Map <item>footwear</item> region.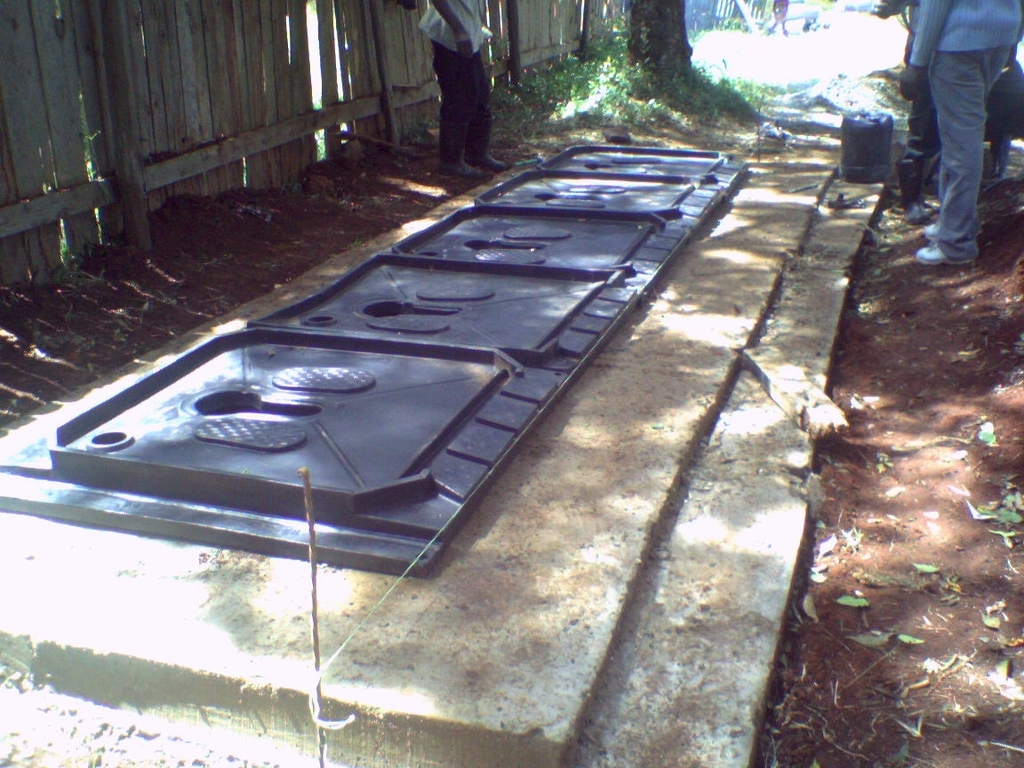
Mapped to [x1=924, y1=222, x2=937, y2=242].
